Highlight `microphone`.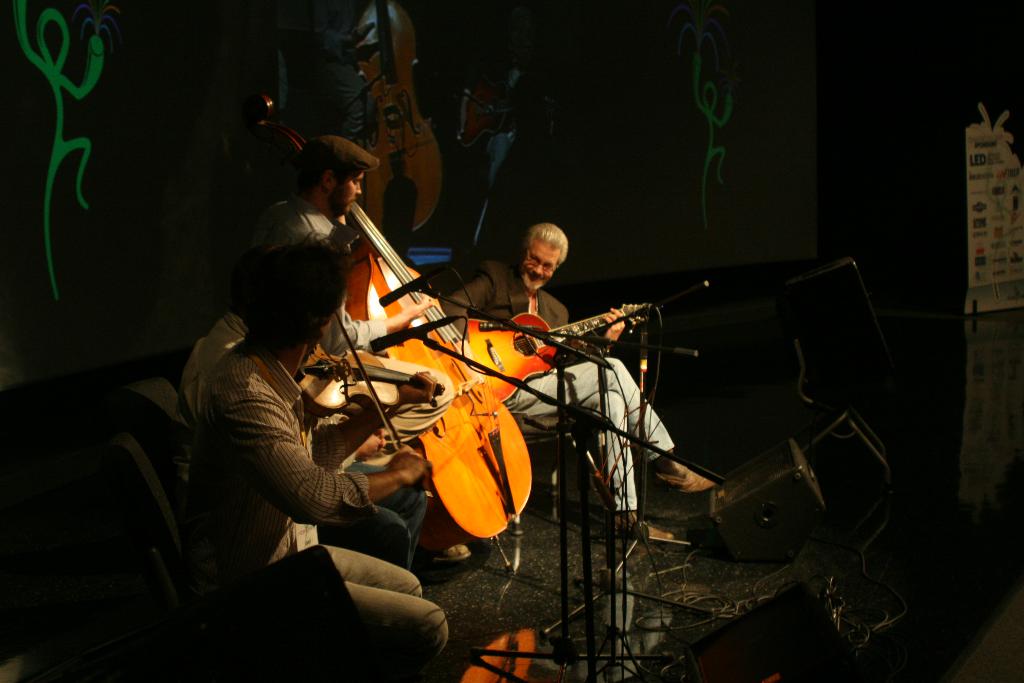
Highlighted region: region(372, 277, 451, 306).
